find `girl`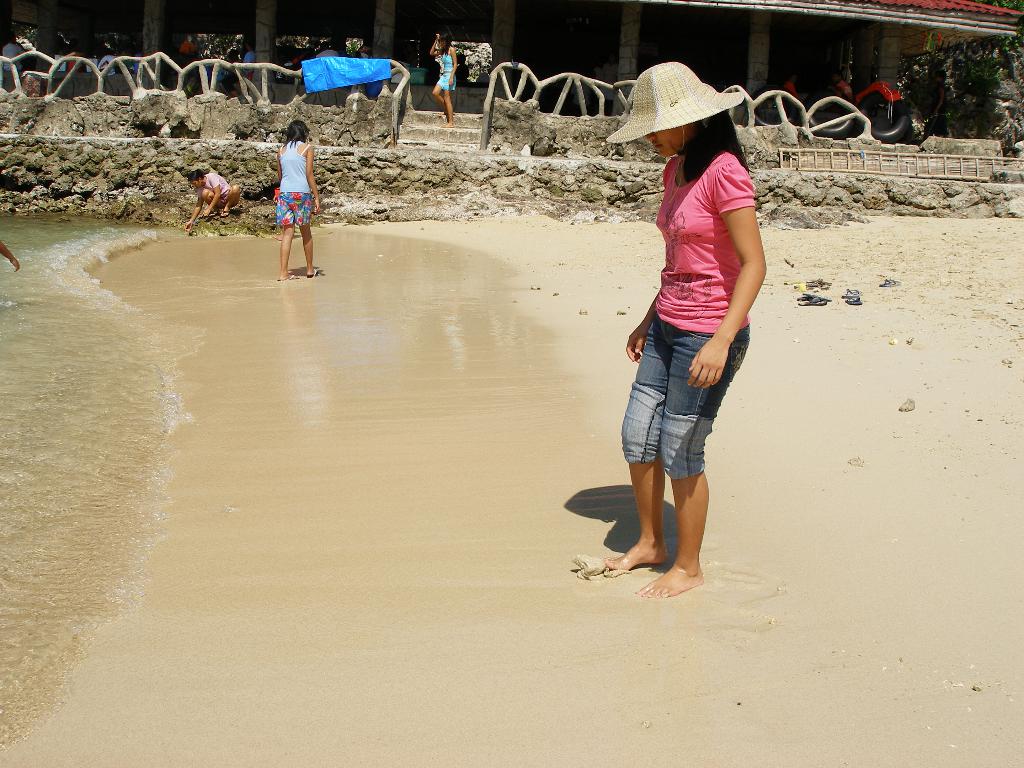
box=[276, 124, 323, 277]
